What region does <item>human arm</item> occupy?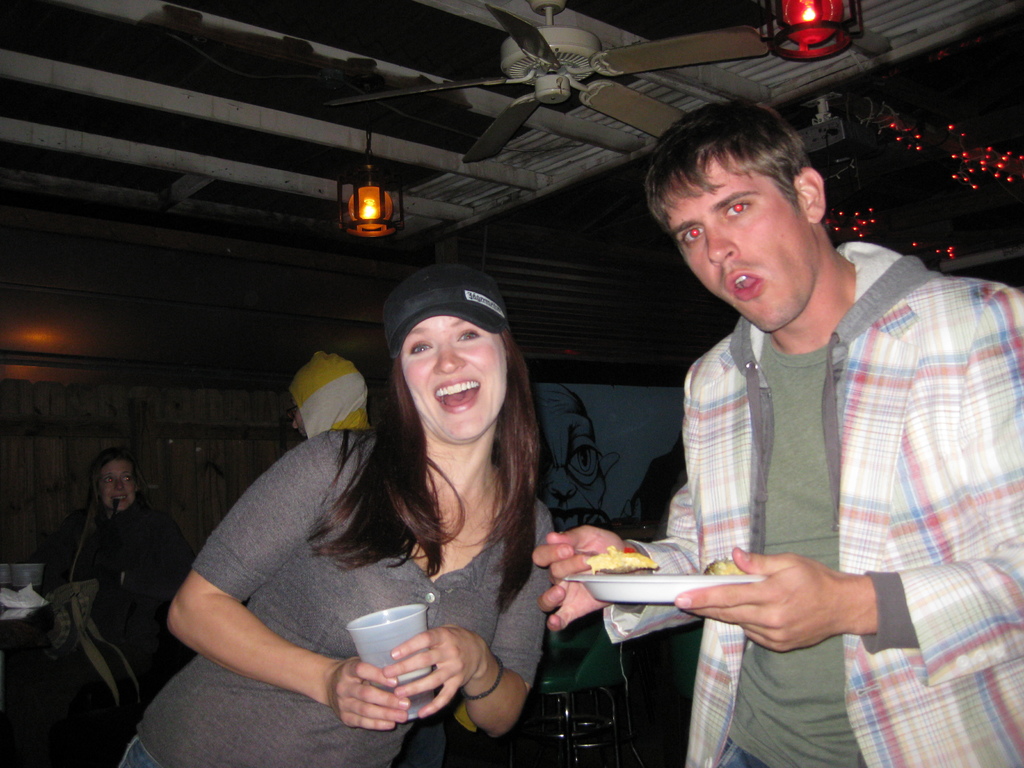
172, 517, 347, 730.
